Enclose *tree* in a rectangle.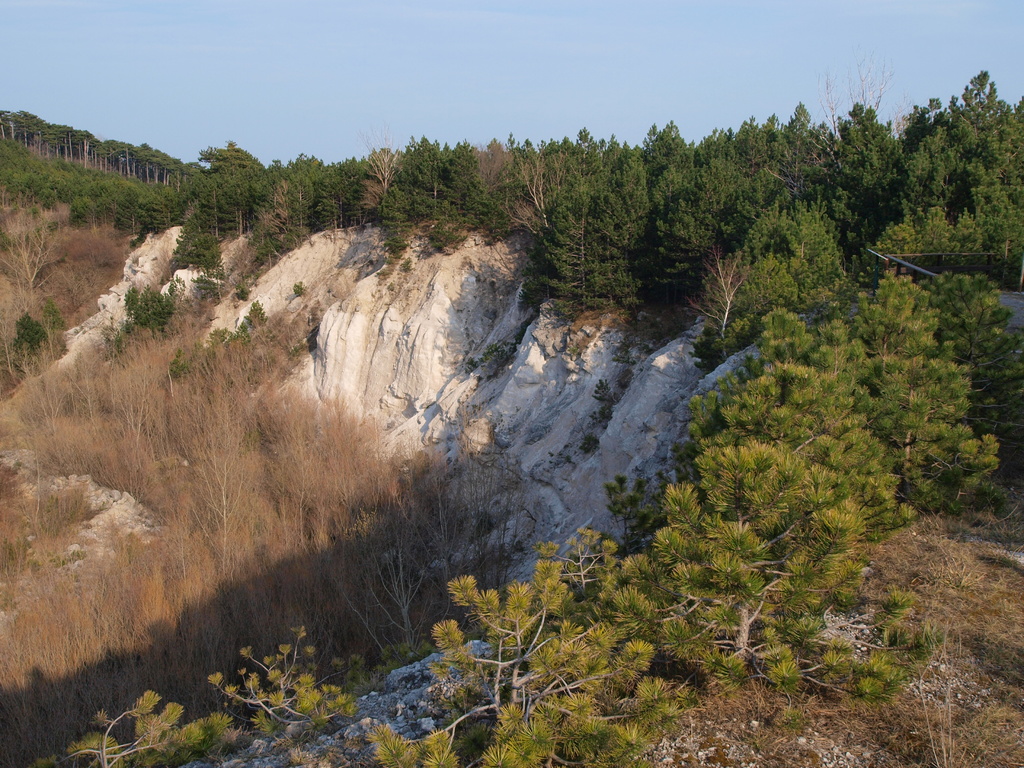
left=548, top=500, right=707, bottom=664.
